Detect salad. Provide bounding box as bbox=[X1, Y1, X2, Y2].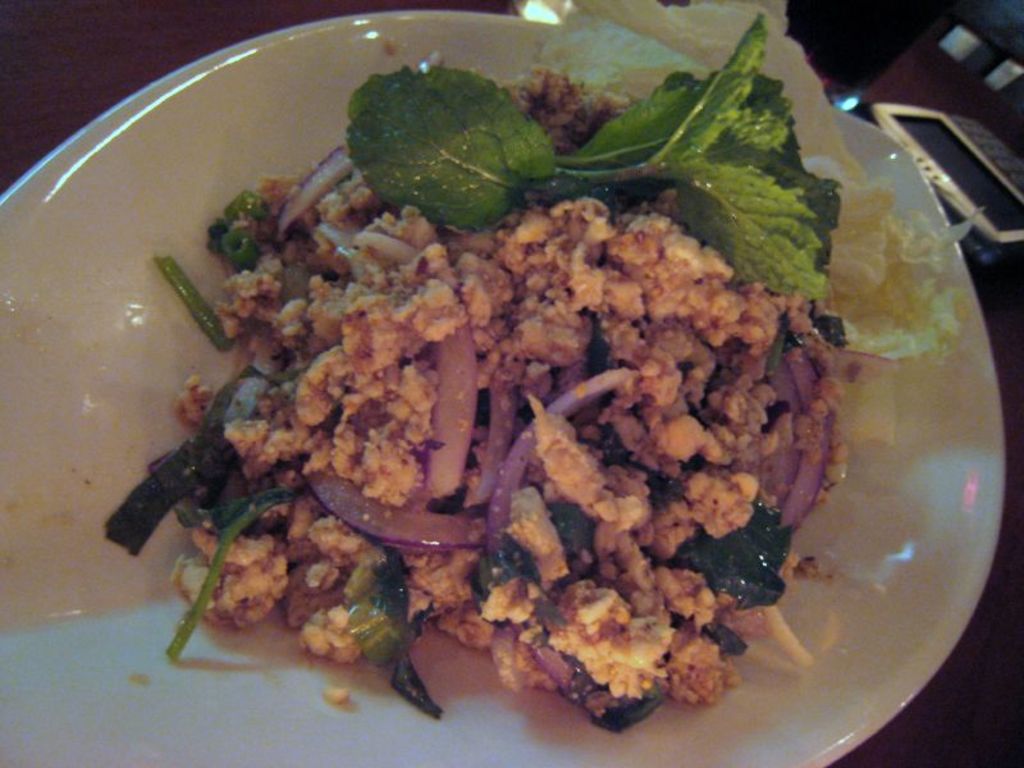
bbox=[95, 9, 963, 737].
